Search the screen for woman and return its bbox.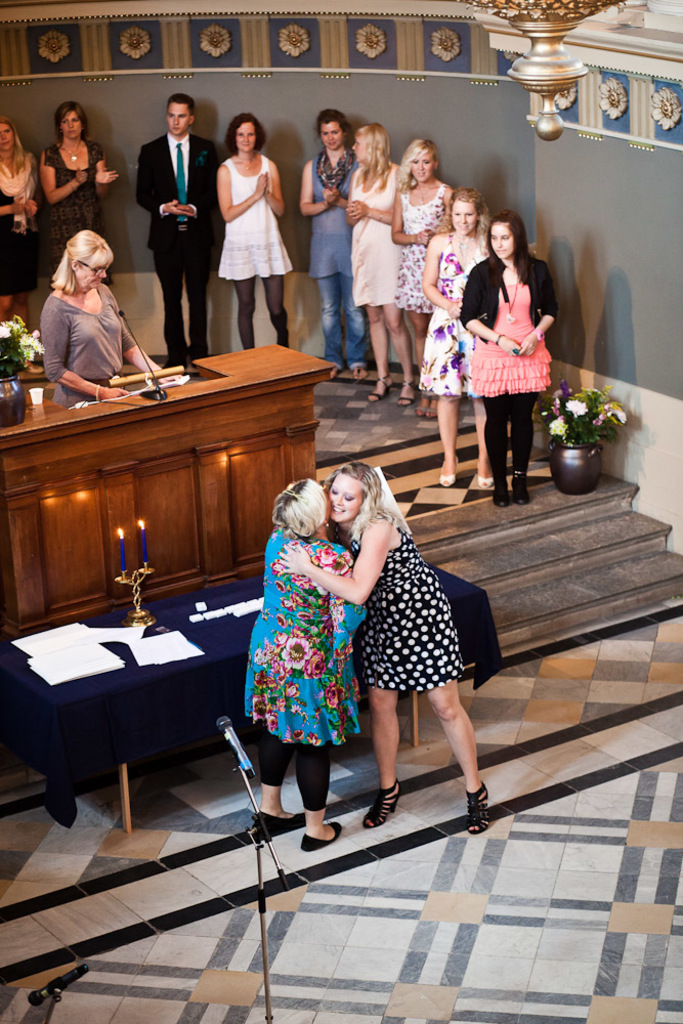
Found: (left=451, top=206, right=561, bottom=496).
